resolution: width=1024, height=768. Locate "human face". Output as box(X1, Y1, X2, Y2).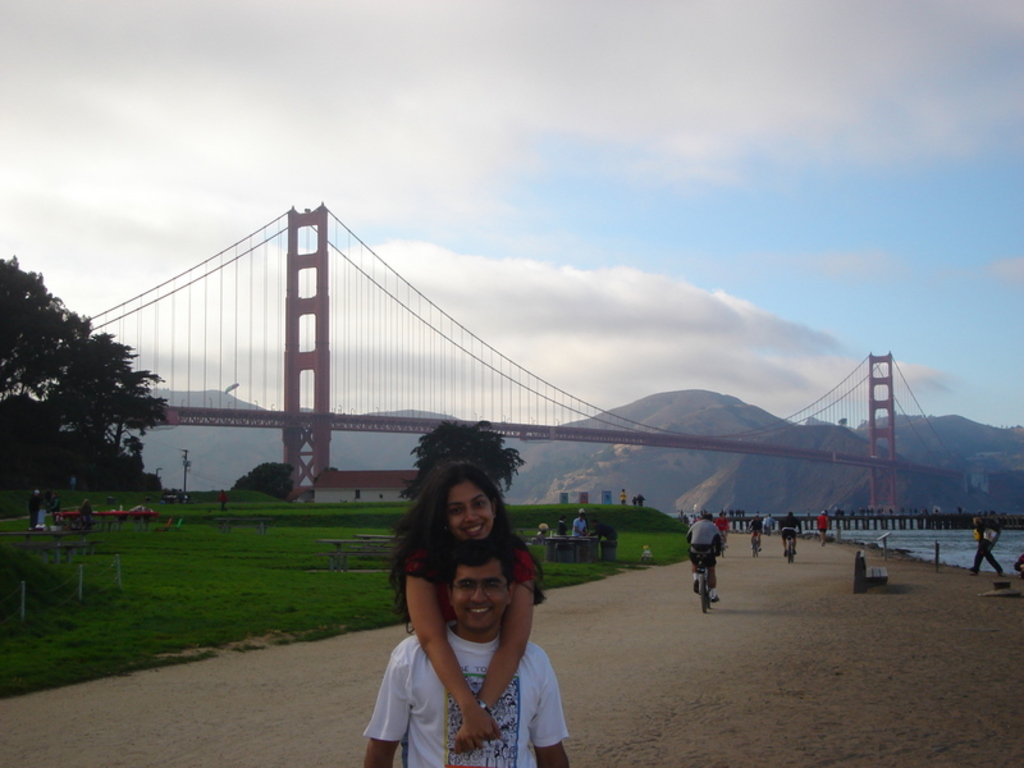
box(447, 471, 500, 545).
